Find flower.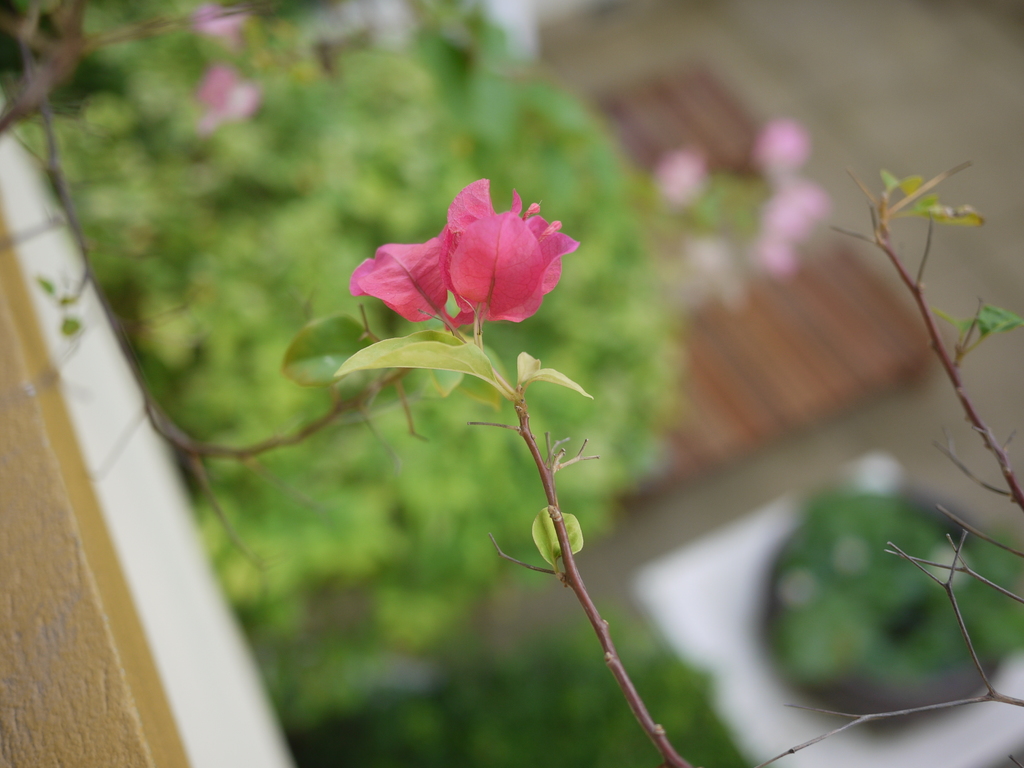
[328,187,580,341].
